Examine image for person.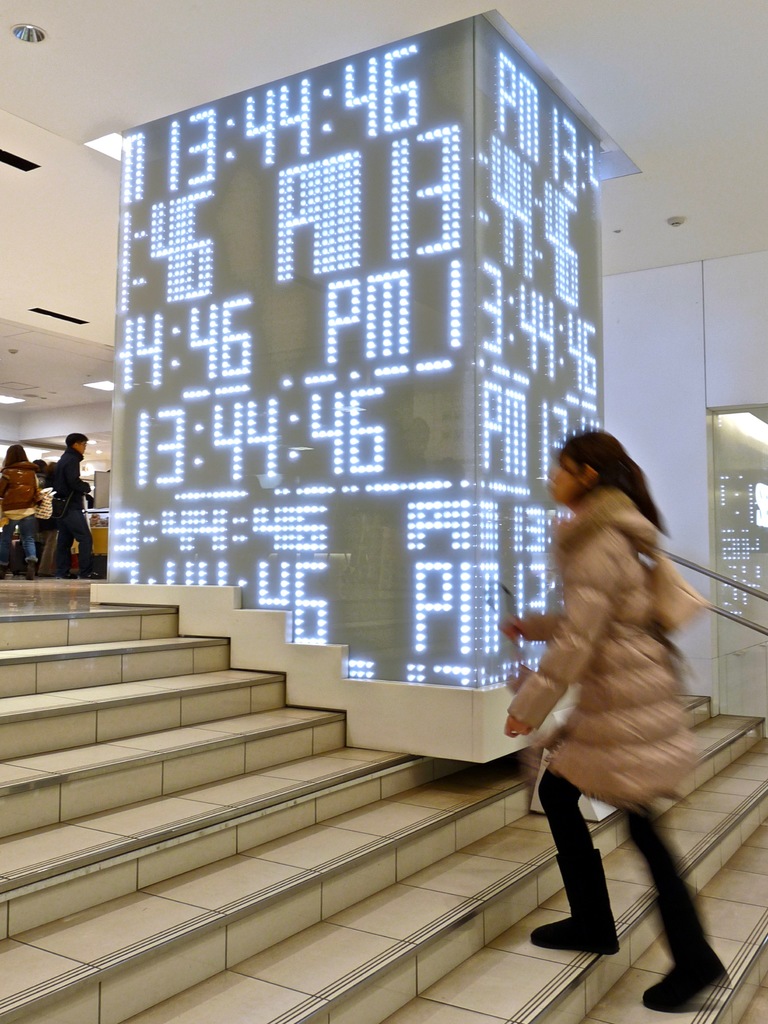
Examination result: box(0, 440, 45, 572).
